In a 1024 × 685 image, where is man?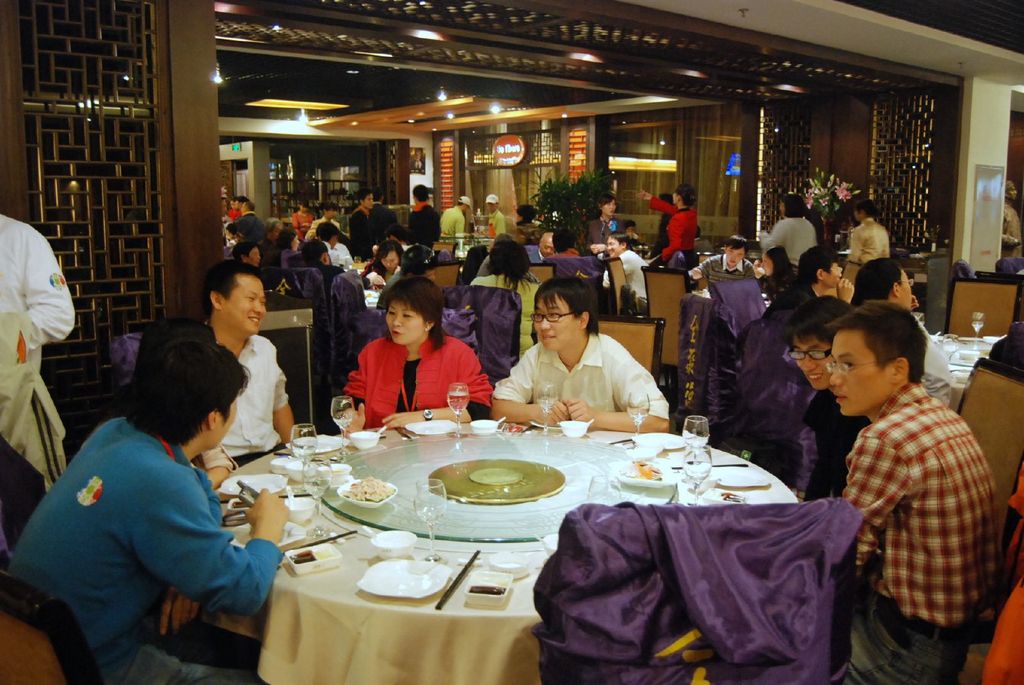
(x1=490, y1=276, x2=671, y2=430).
